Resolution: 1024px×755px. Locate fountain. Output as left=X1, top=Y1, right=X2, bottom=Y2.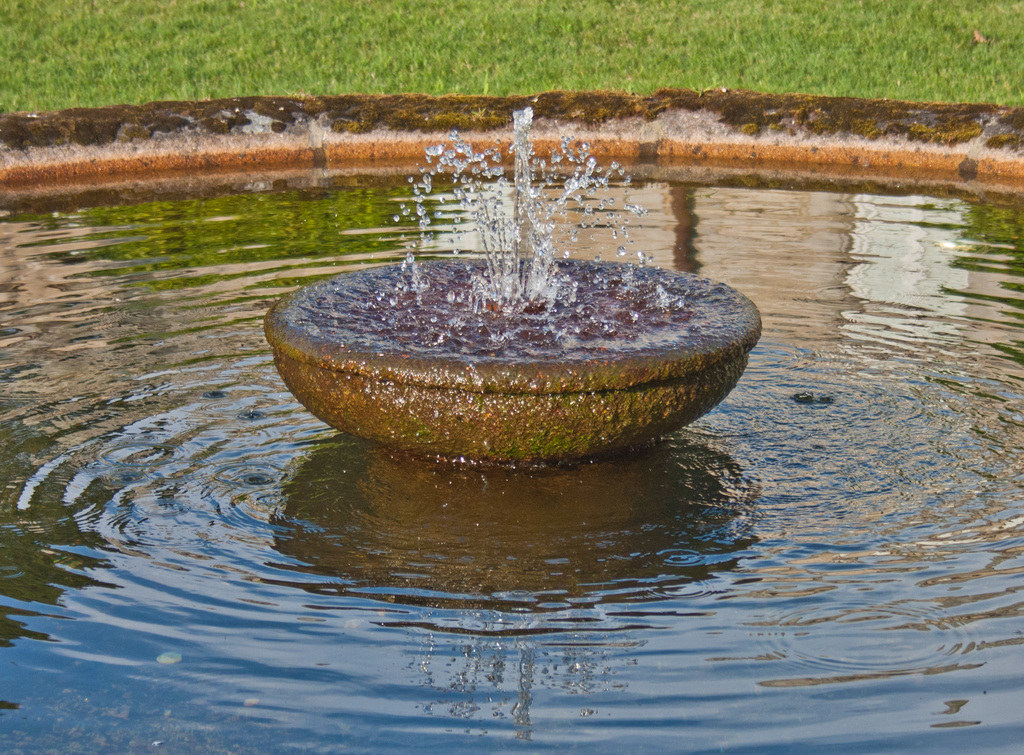
left=258, top=86, right=757, bottom=480.
